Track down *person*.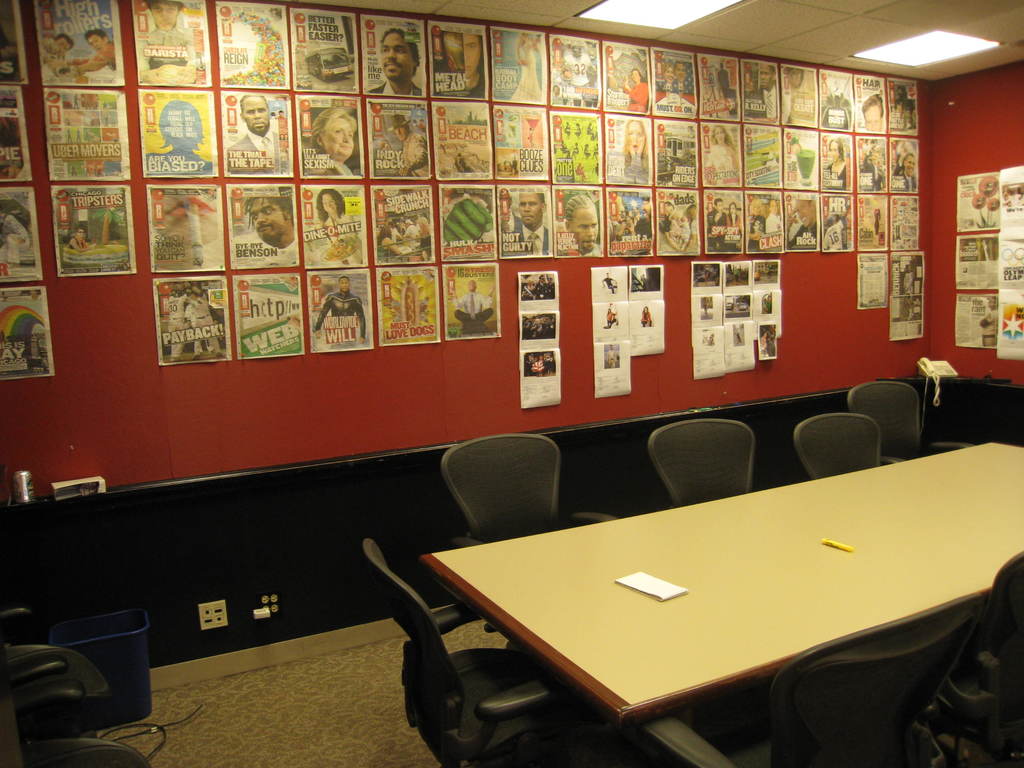
Tracked to 70 223 95 257.
